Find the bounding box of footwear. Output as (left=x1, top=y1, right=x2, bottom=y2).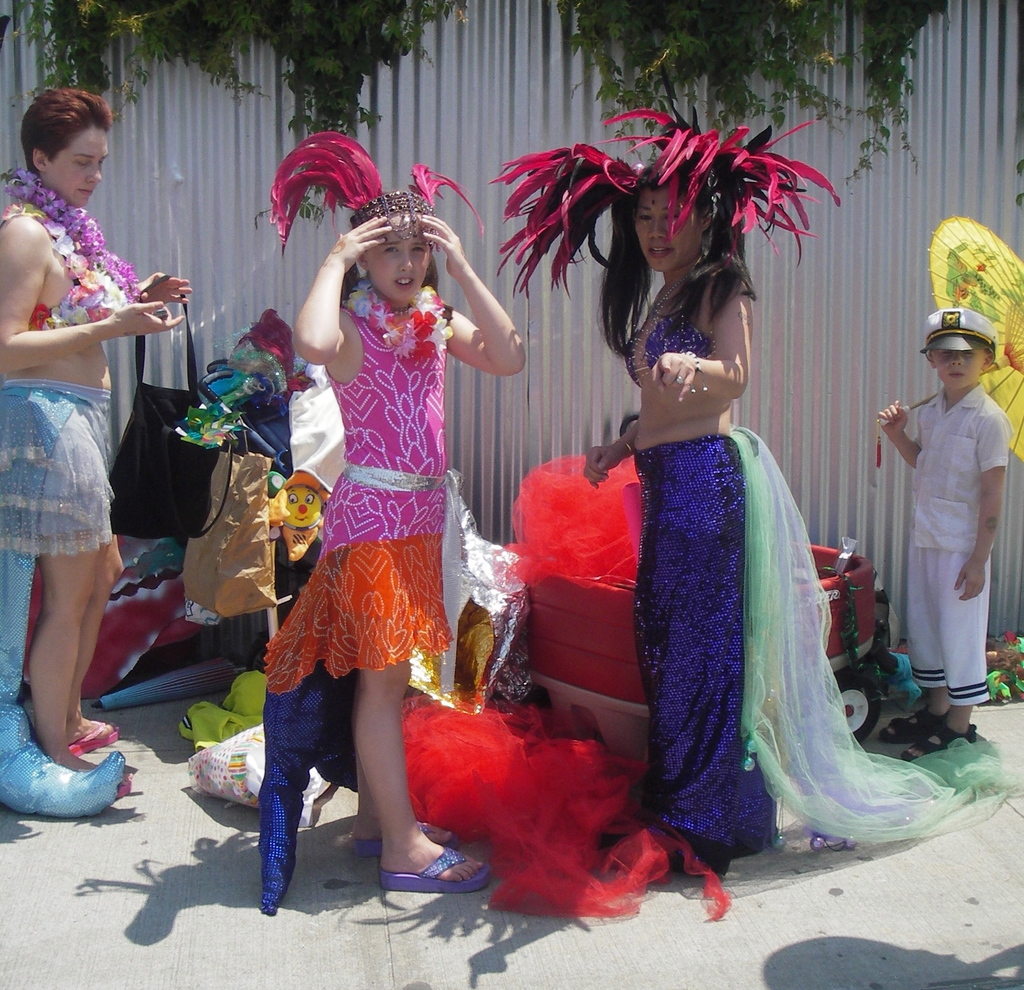
(left=349, top=815, right=462, bottom=861).
